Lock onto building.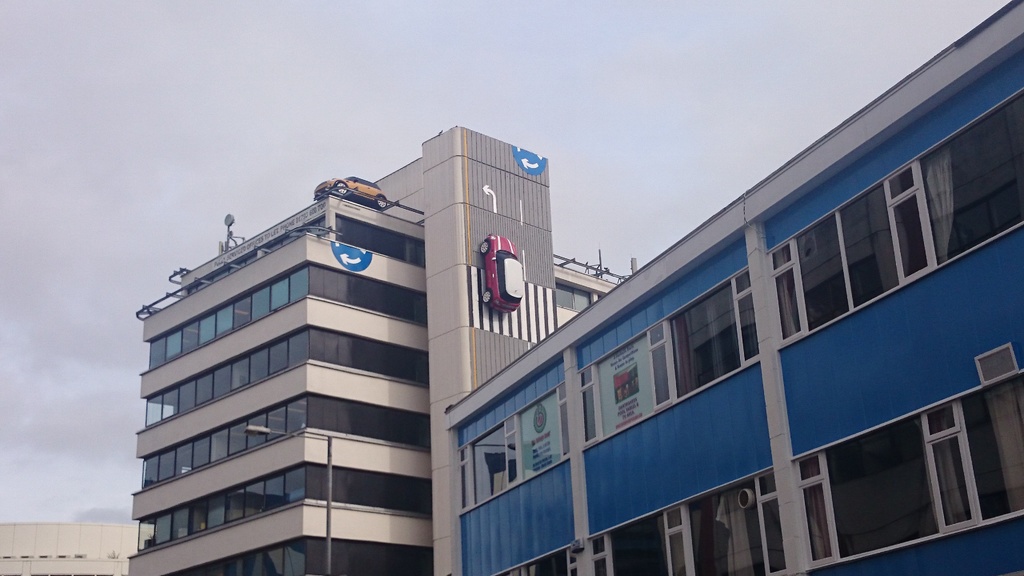
Locked: (left=102, top=142, right=627, bottom=566).
